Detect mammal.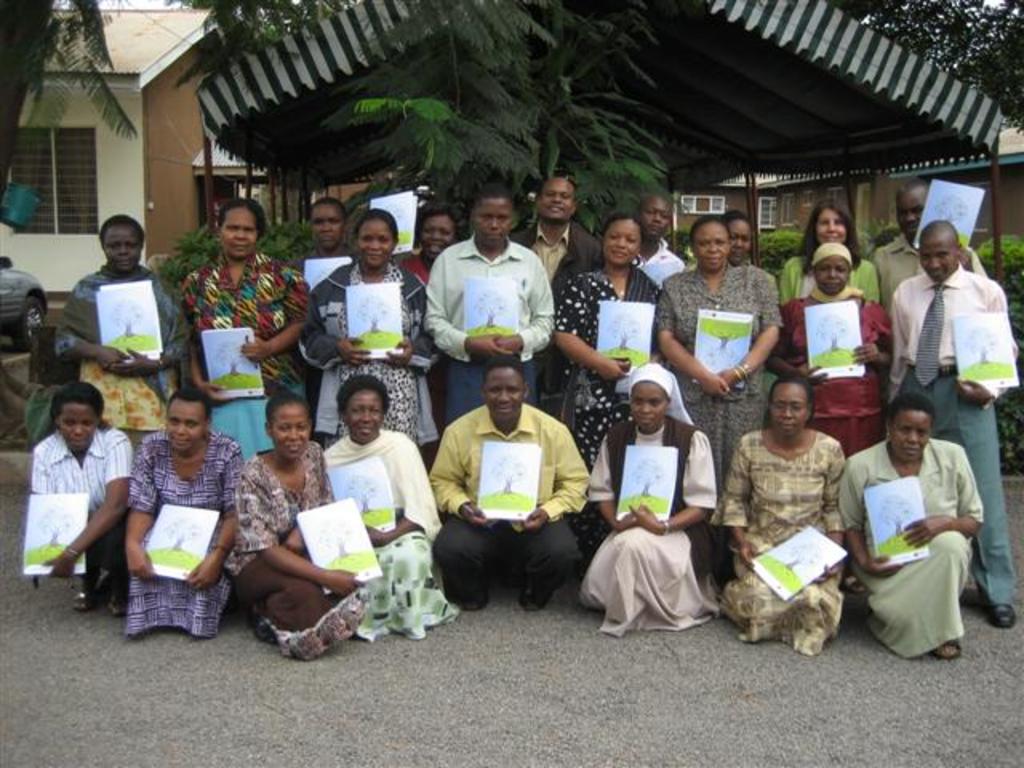
Detected at box(123, 387, 245, 635).
